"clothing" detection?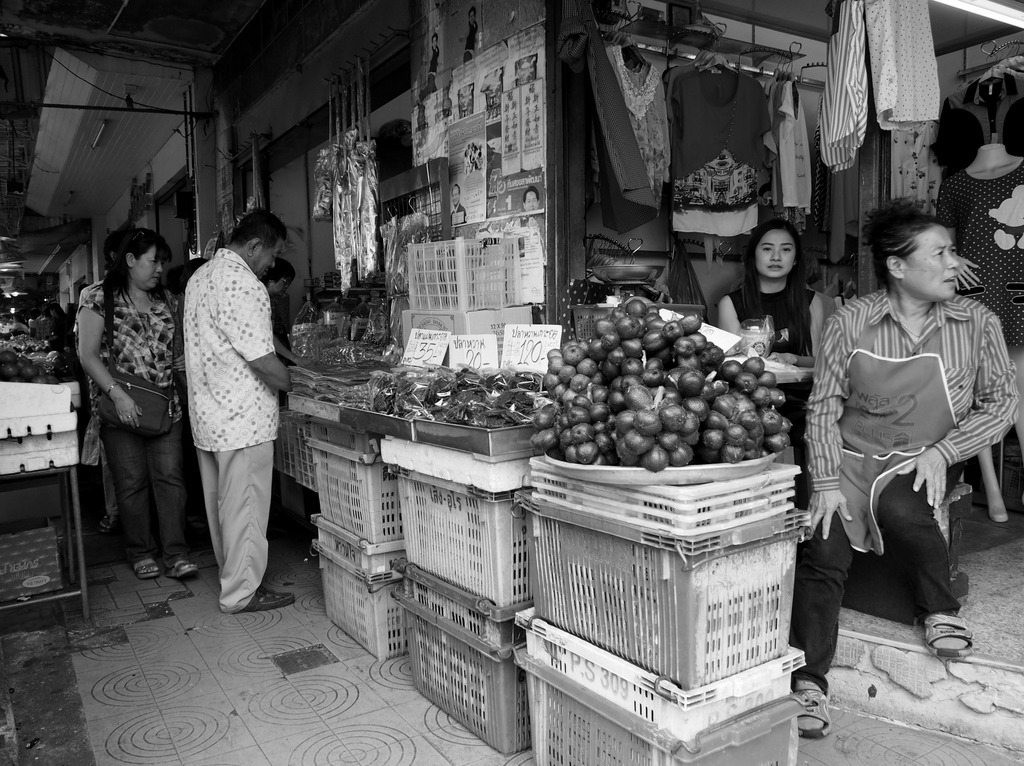
x1=780, y1=81, x2=815, y2=215
